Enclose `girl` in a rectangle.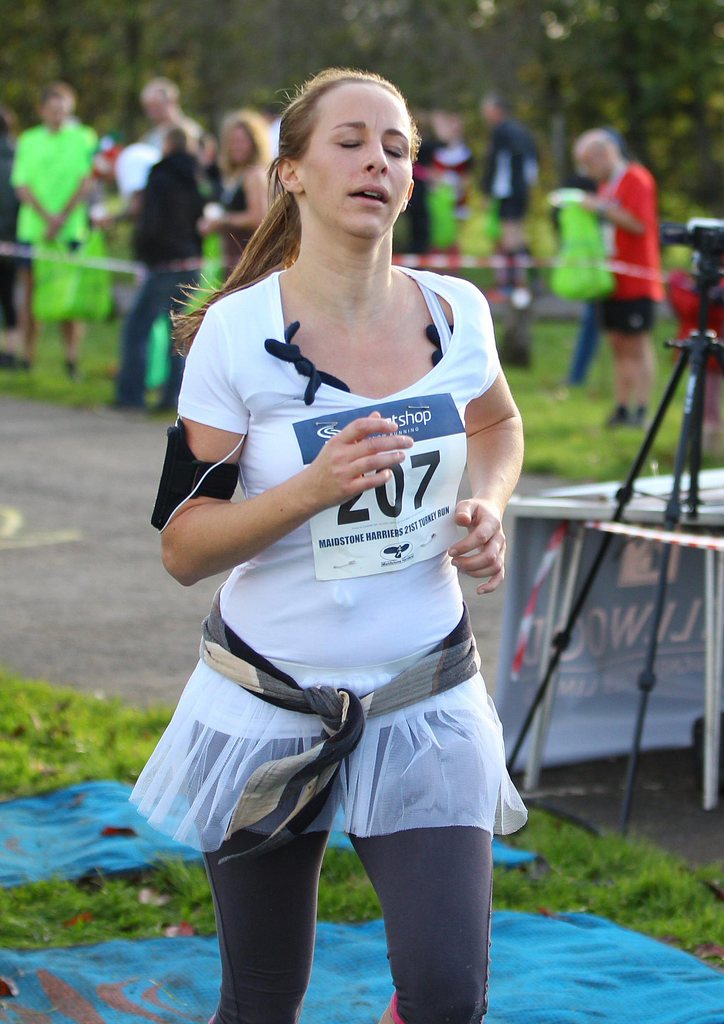
(142, 66, 527, 1023).
